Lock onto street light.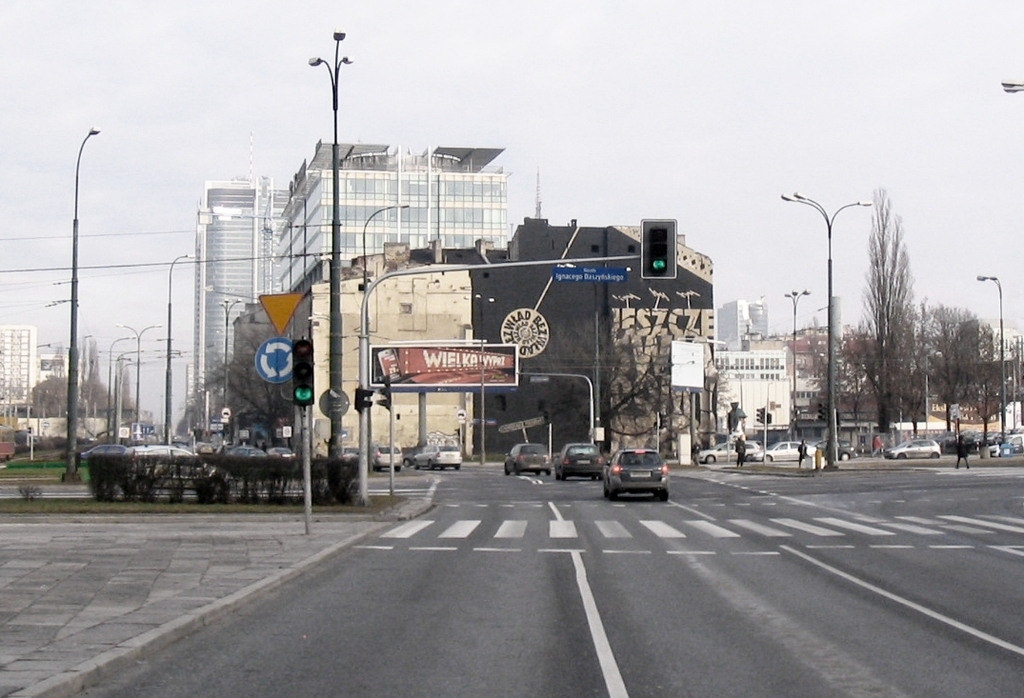
Locked: [left=973, top=272, right=1004, bottom=448].
